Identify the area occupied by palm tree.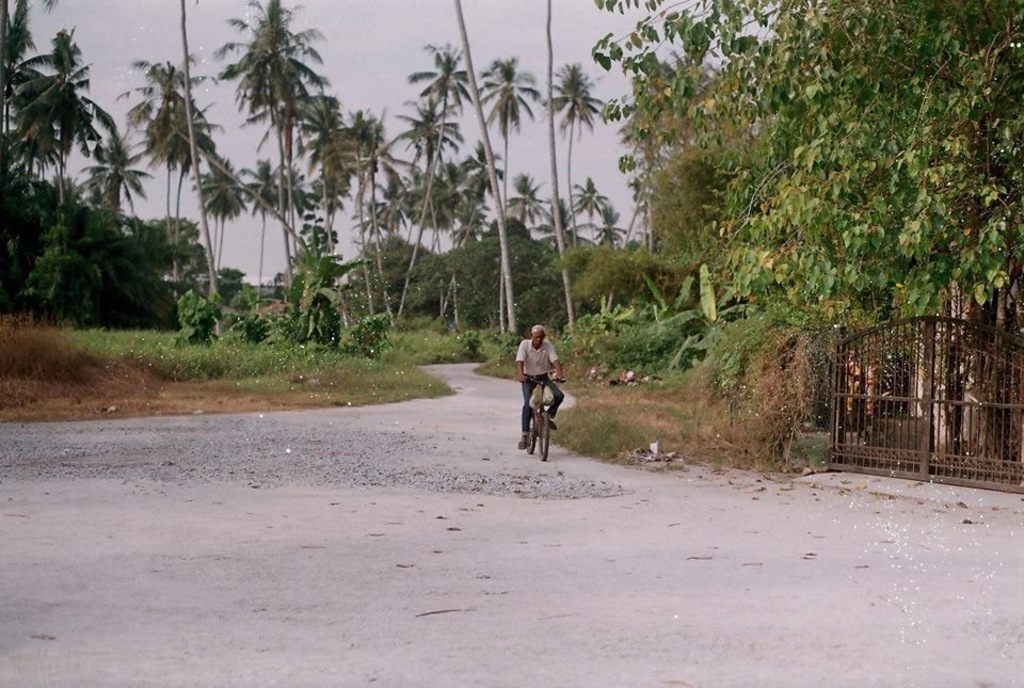
Area: detection(138, 63, 204, 268).
